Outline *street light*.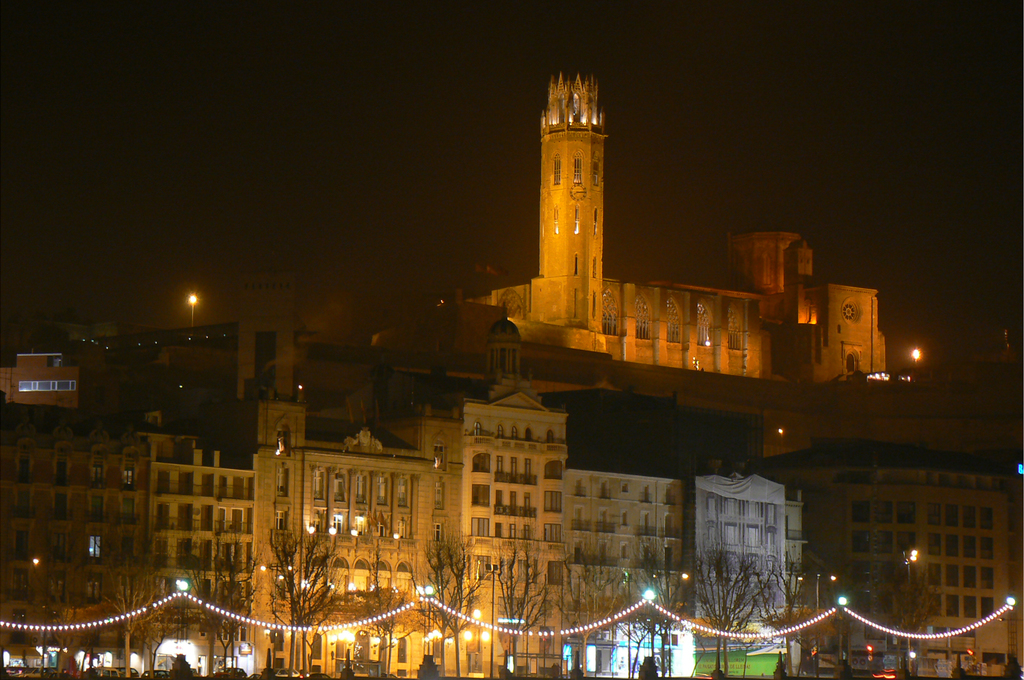
Outline: (left=652, top=565, right=692, bottom=678).
